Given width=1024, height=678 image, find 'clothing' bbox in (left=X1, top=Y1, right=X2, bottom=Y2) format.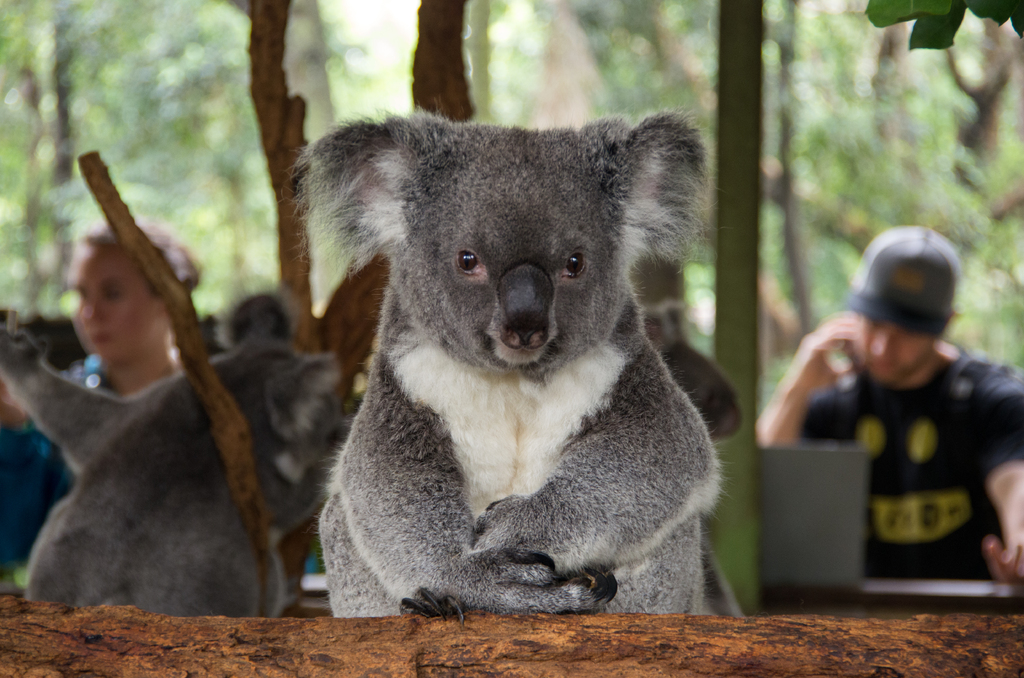
(left=796, top=337, right=1020, bottom=609).
